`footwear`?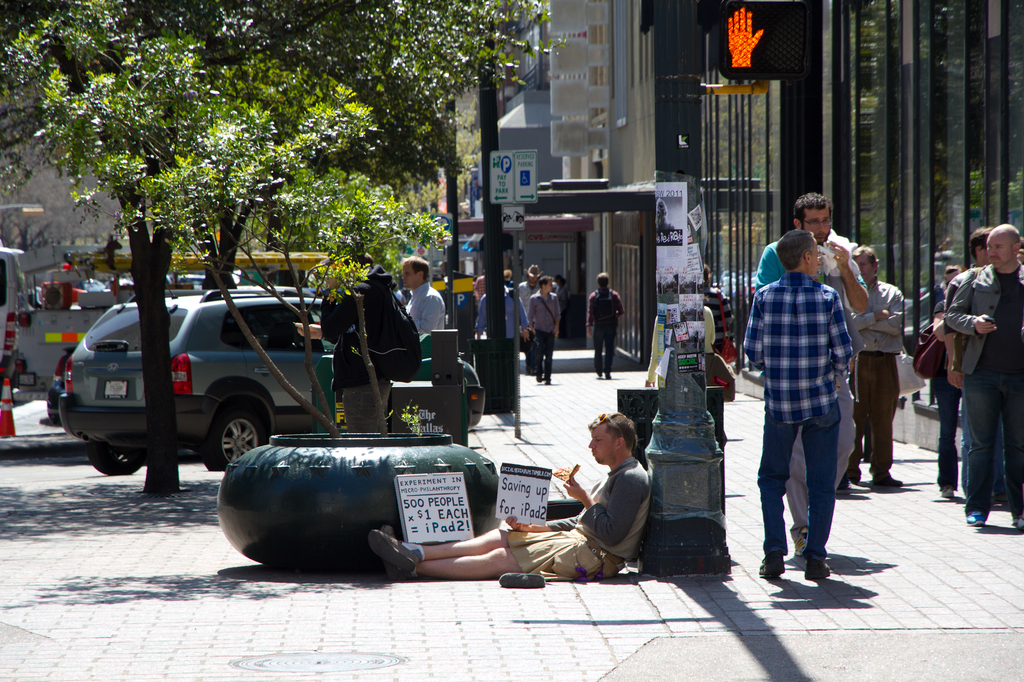
{"left": 498, "top": 571, "right": 543, "bottom": 591}
